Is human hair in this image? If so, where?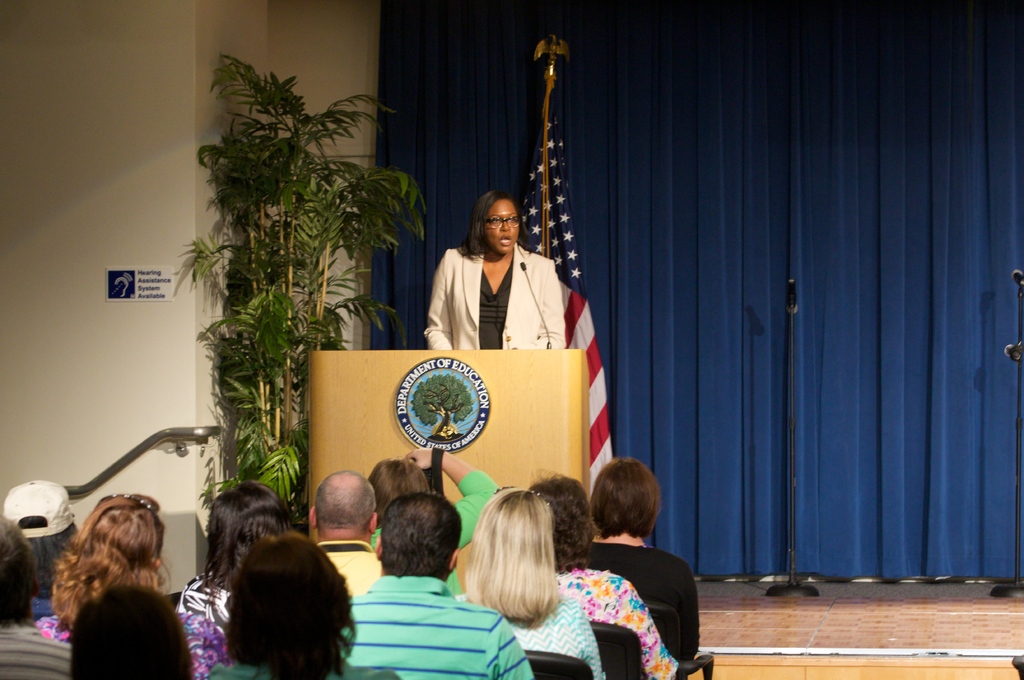
Yes, at l=583, t=461, r=669, b=543.
